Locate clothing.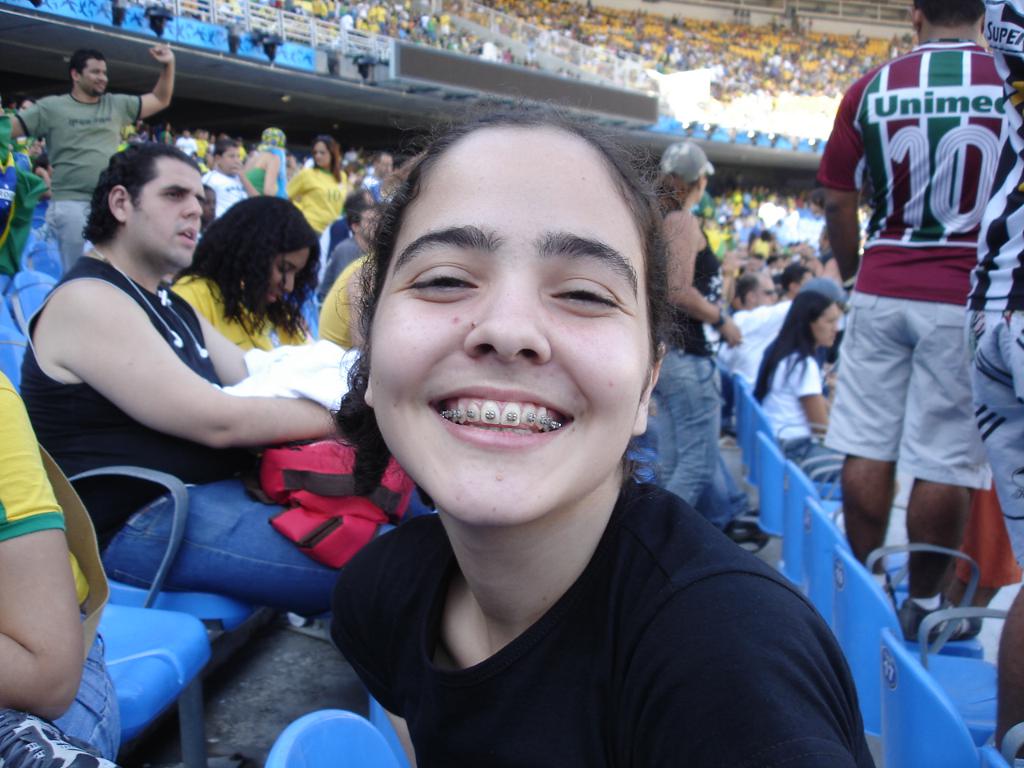
Bounding box: box=[734, 302, 800, 382].
